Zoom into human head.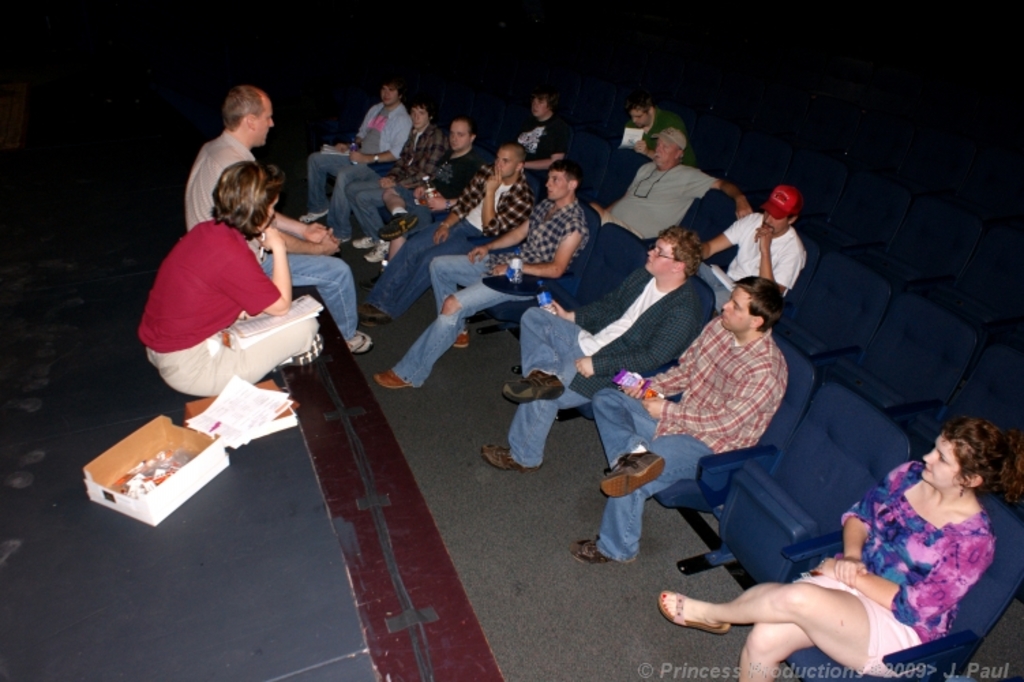
Zoom target: bbox(443, 116, 480, 151).
